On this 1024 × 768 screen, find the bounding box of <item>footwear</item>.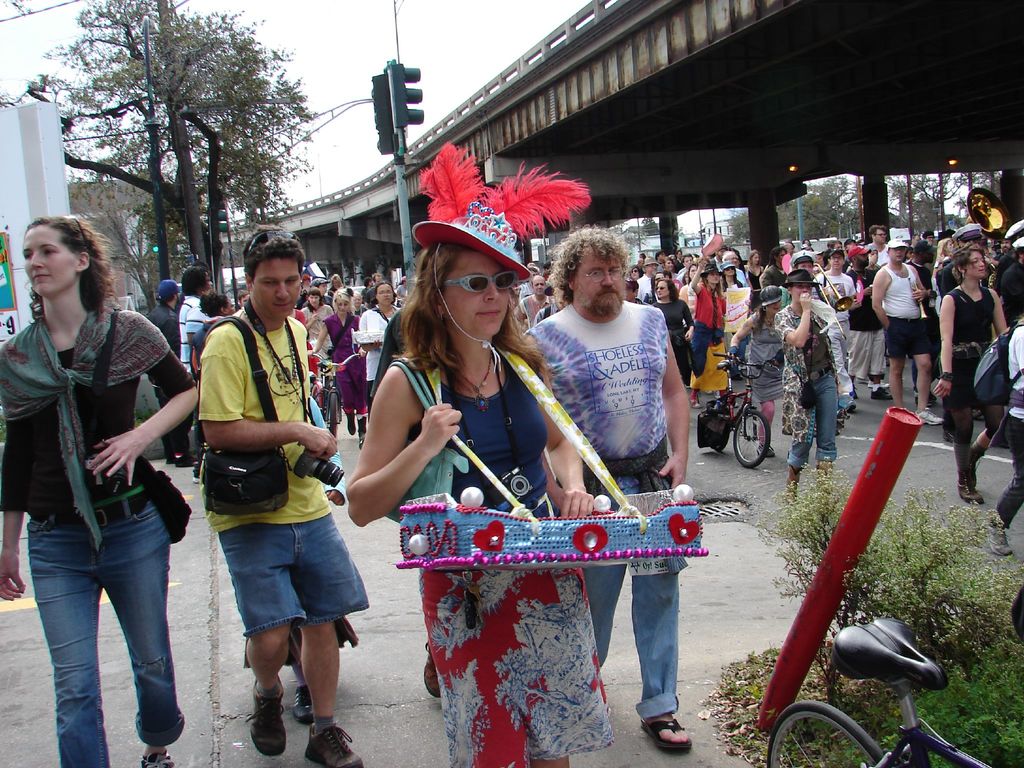
Bounding box: (x1=914, y1=413, x2=946, y2=422).
